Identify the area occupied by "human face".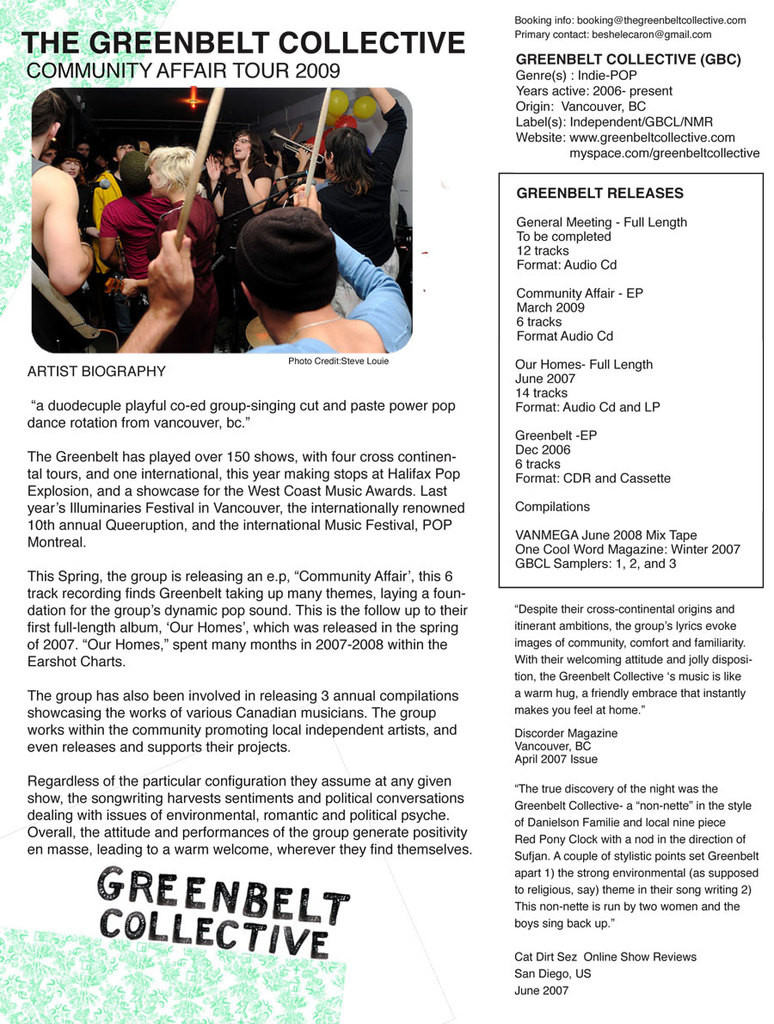
Area: l=39, t=148, r=55, b=163.
